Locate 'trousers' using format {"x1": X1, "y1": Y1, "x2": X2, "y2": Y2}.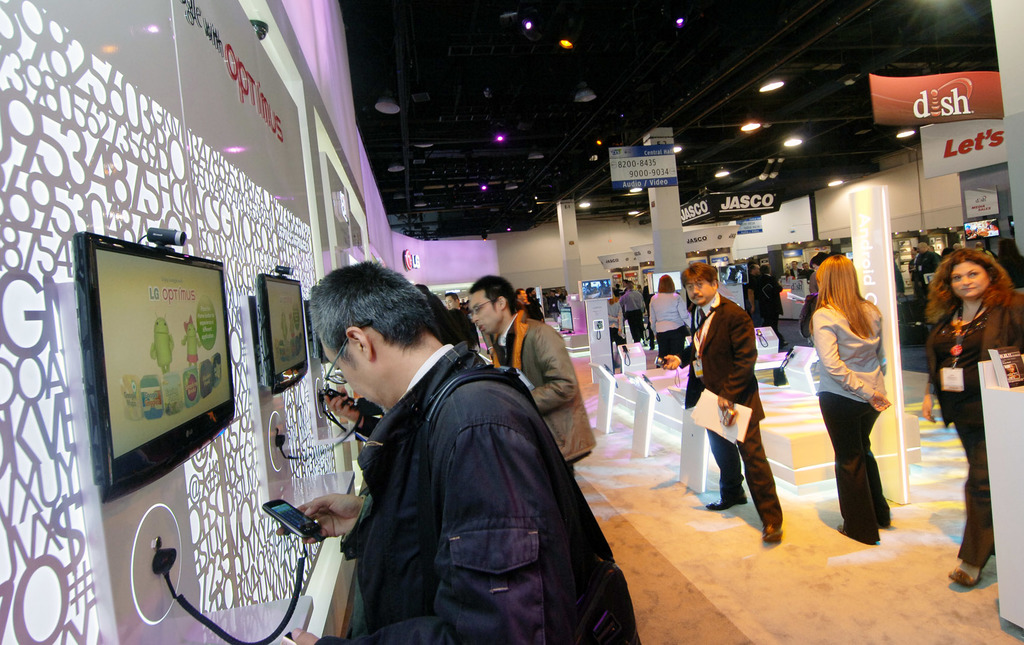
{"x1": 707, "y1": 420, "x2": 786, "y2": 527}.
